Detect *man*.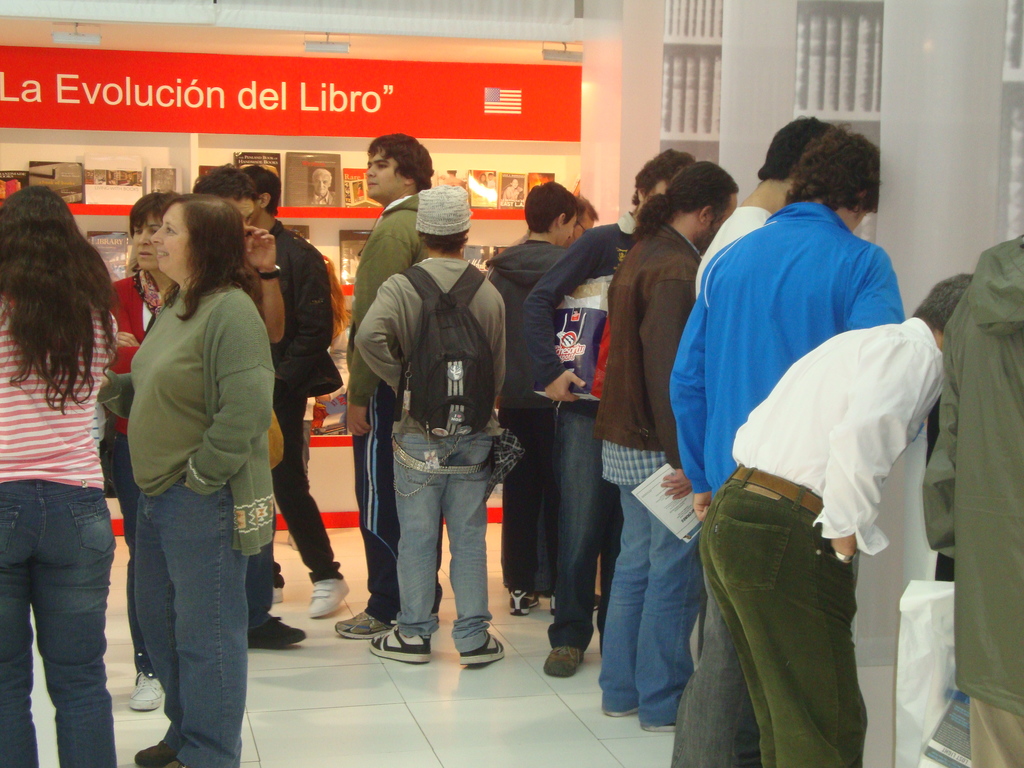
Detected at <box>592,161,742,729</box>.
